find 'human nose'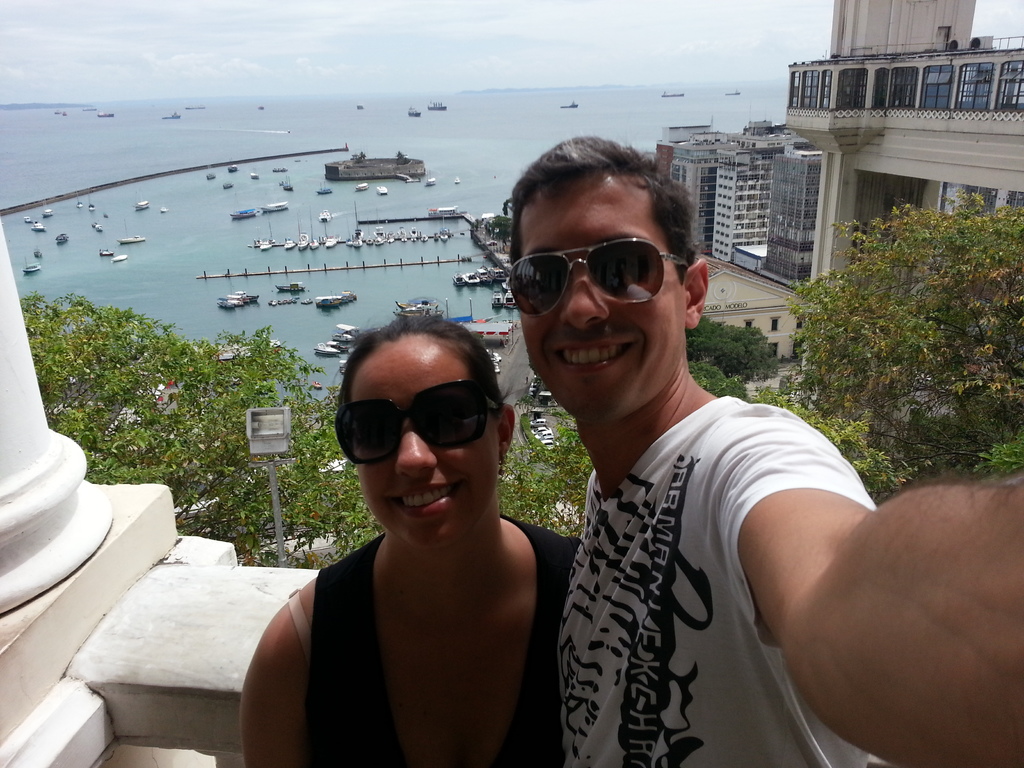
l=559, t=274, r=612, b=330
